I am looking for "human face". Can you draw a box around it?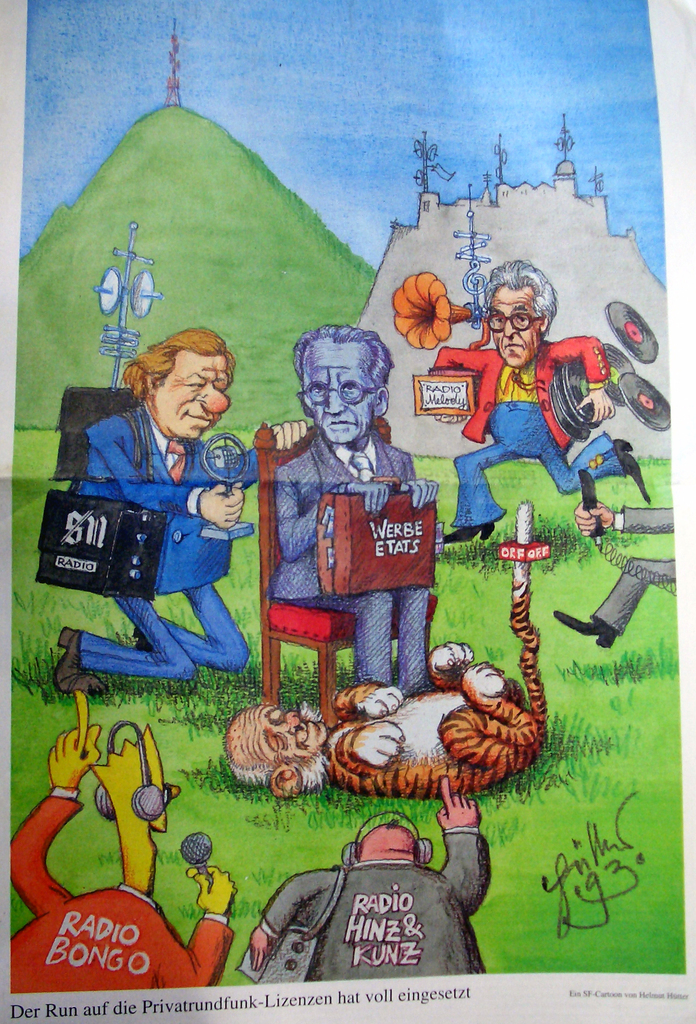
Sure, the bounding box is bbox=[496, 289, 545, 368].
